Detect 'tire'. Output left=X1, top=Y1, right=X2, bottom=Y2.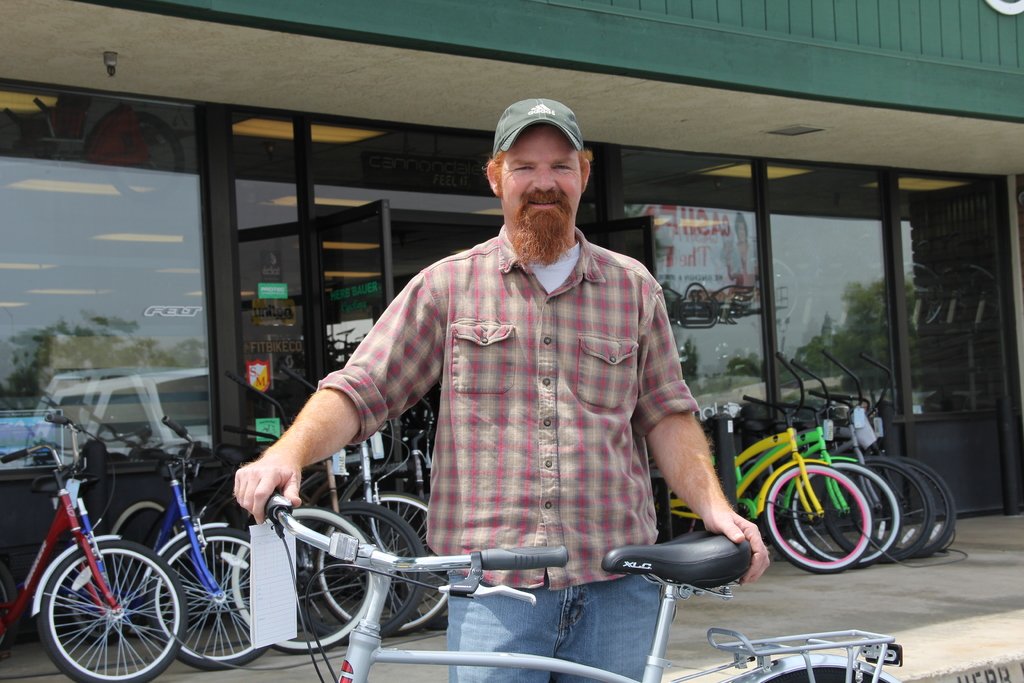
left=786, top=457, right=903, bottom=569.
